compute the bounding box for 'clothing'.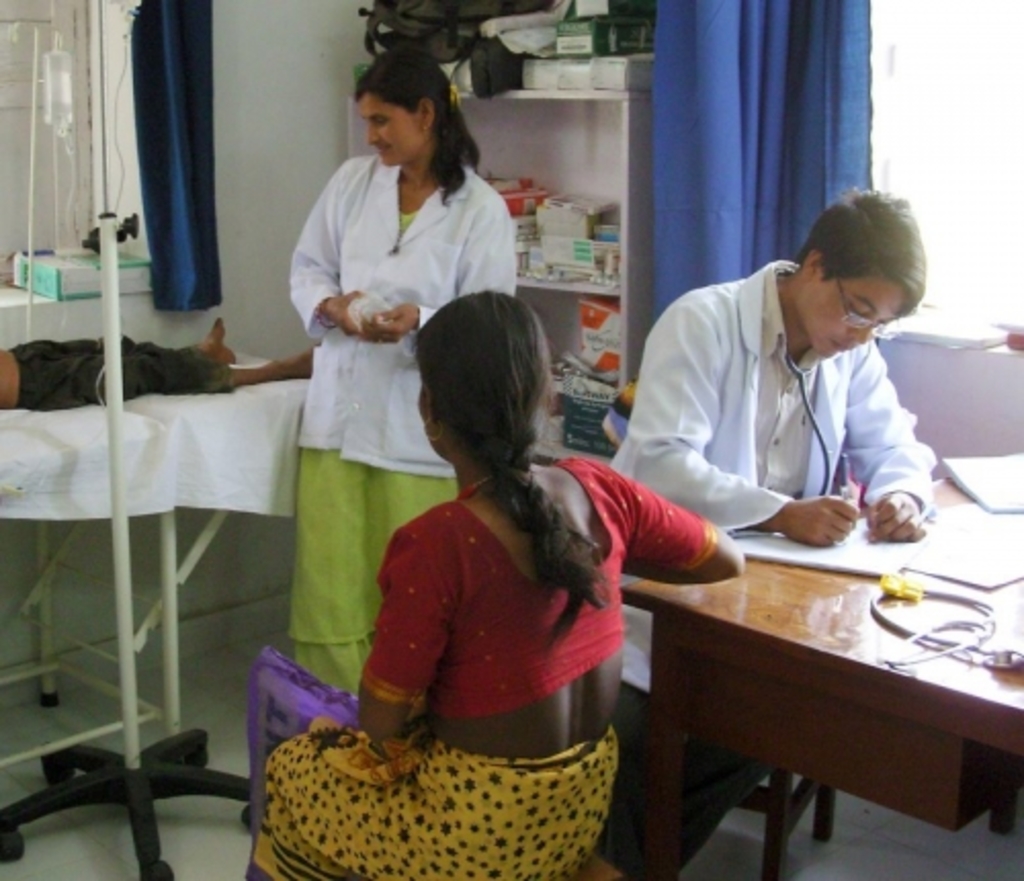
bbox=(264, 127, 504, 686).
